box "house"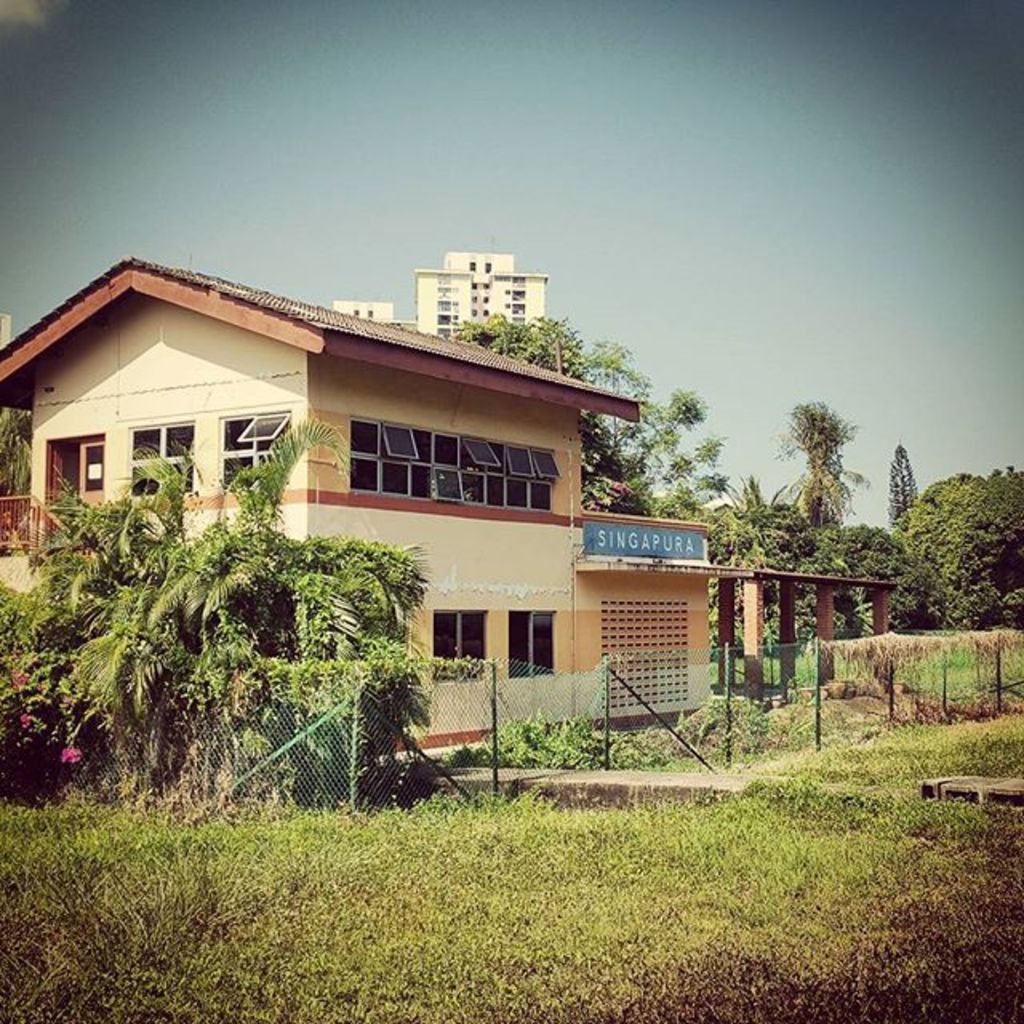
Rect(414, 251, 549, 338)
